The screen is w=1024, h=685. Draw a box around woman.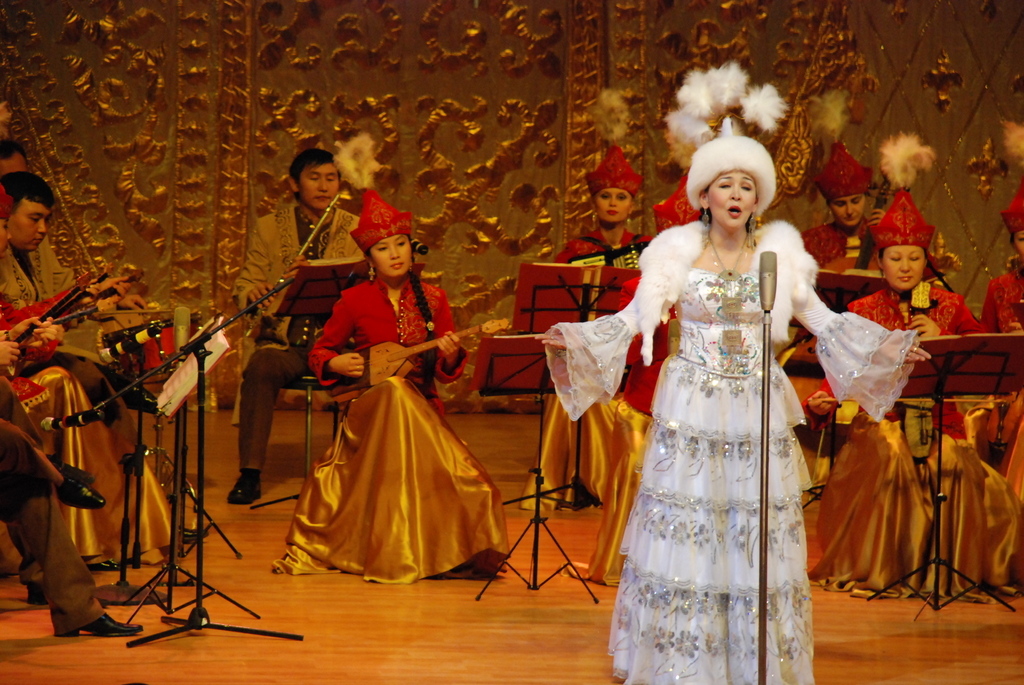
rect(797, 145, 889, 271).
